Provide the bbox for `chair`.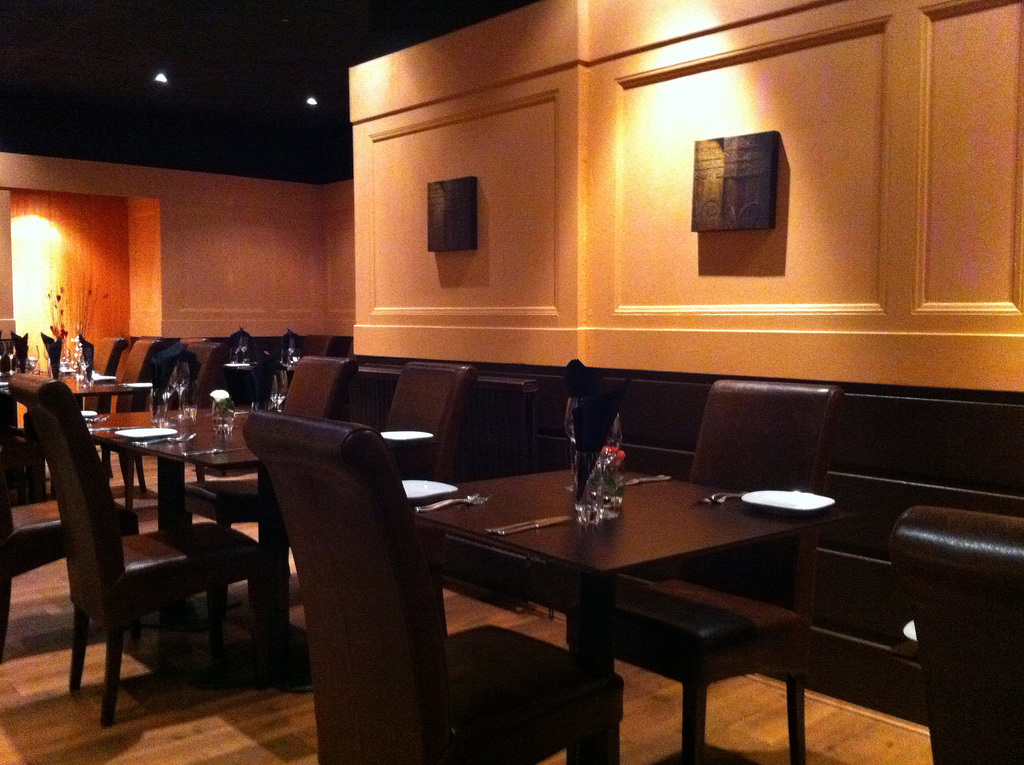
279/356/356/424.
